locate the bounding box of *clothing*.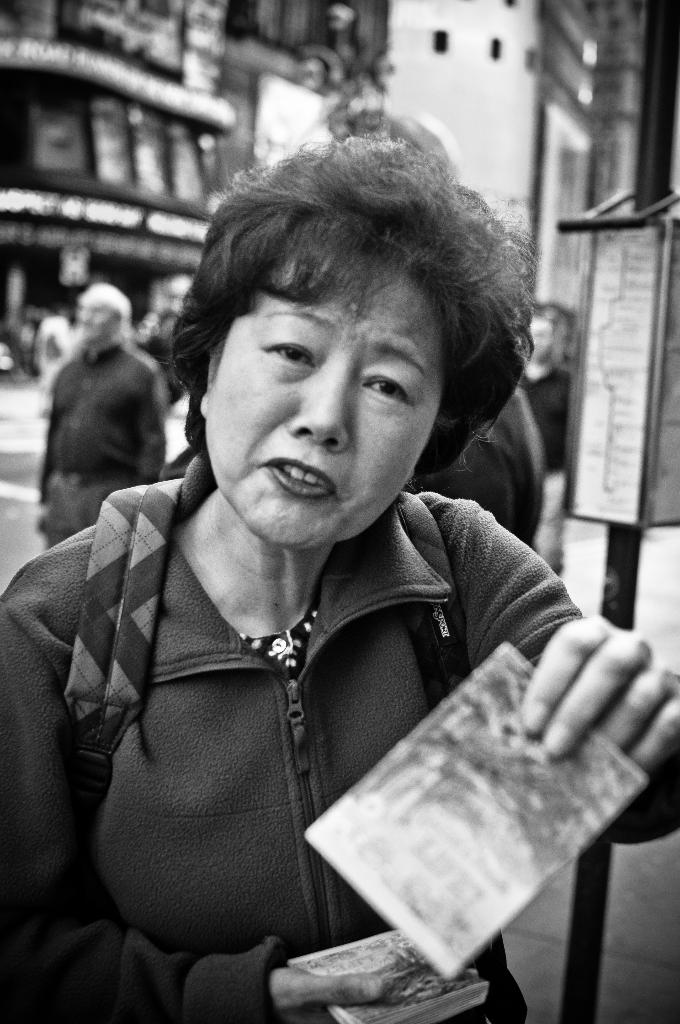
Bounding box: <box>30,340,161,541</box>.
